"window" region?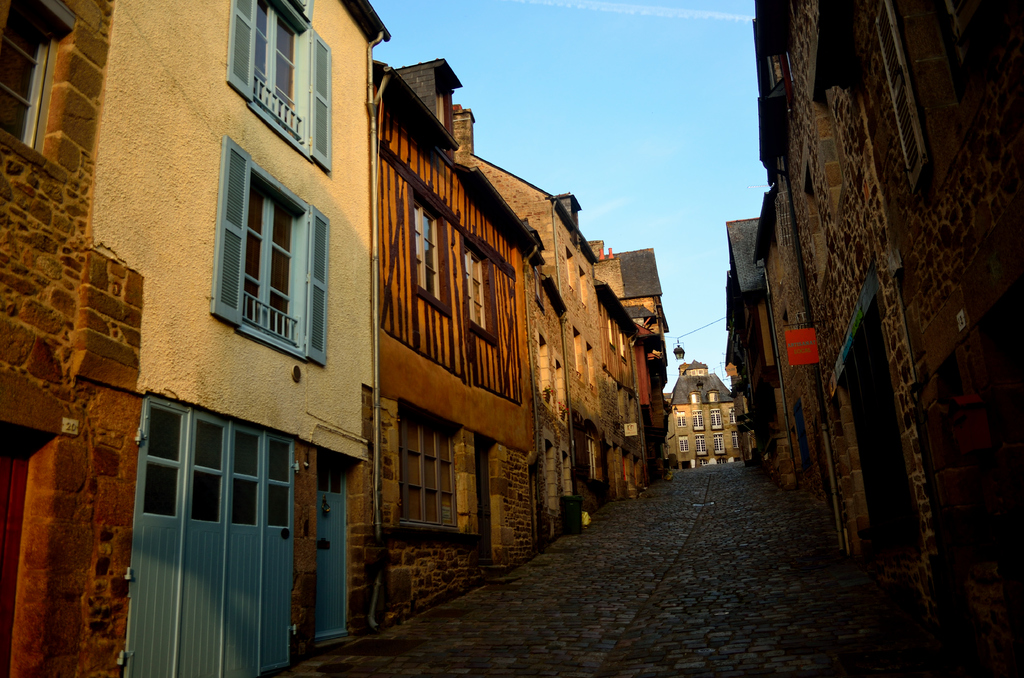
586,426,598,478
